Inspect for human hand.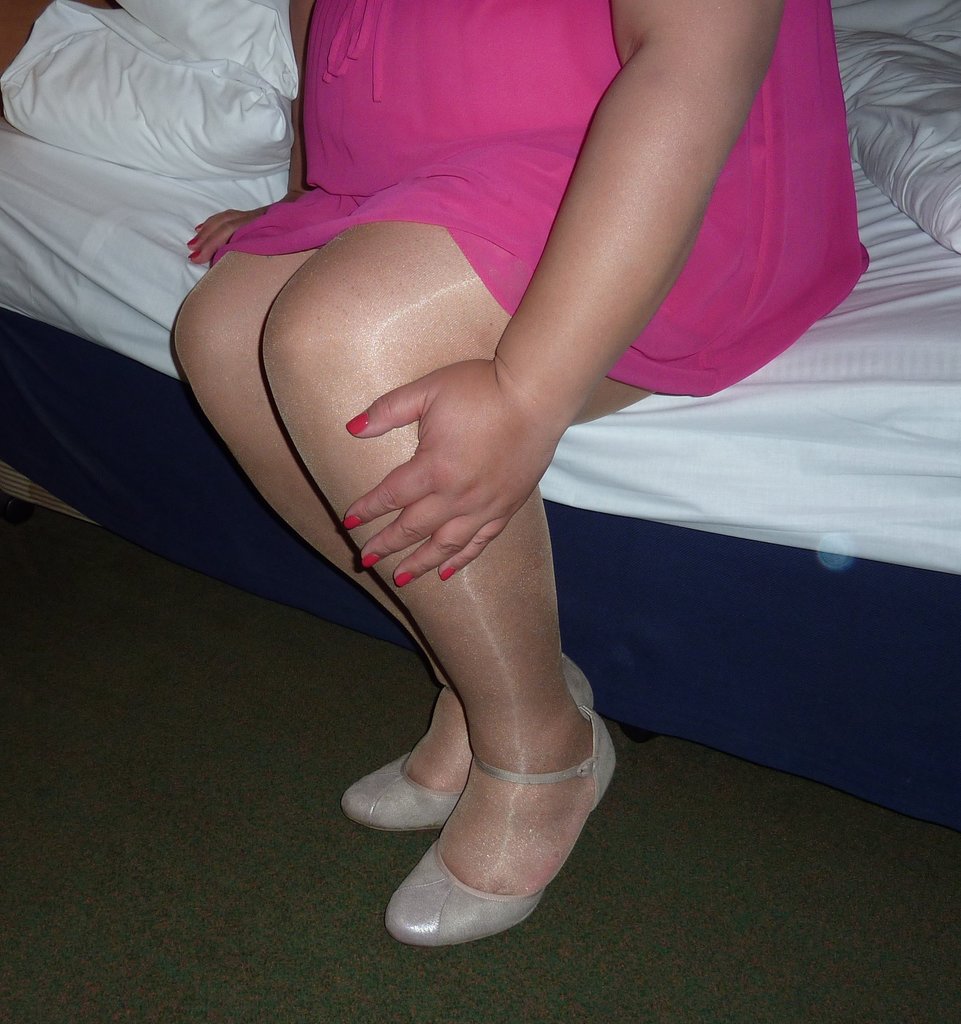
Inspection: (344,330,571,582).
